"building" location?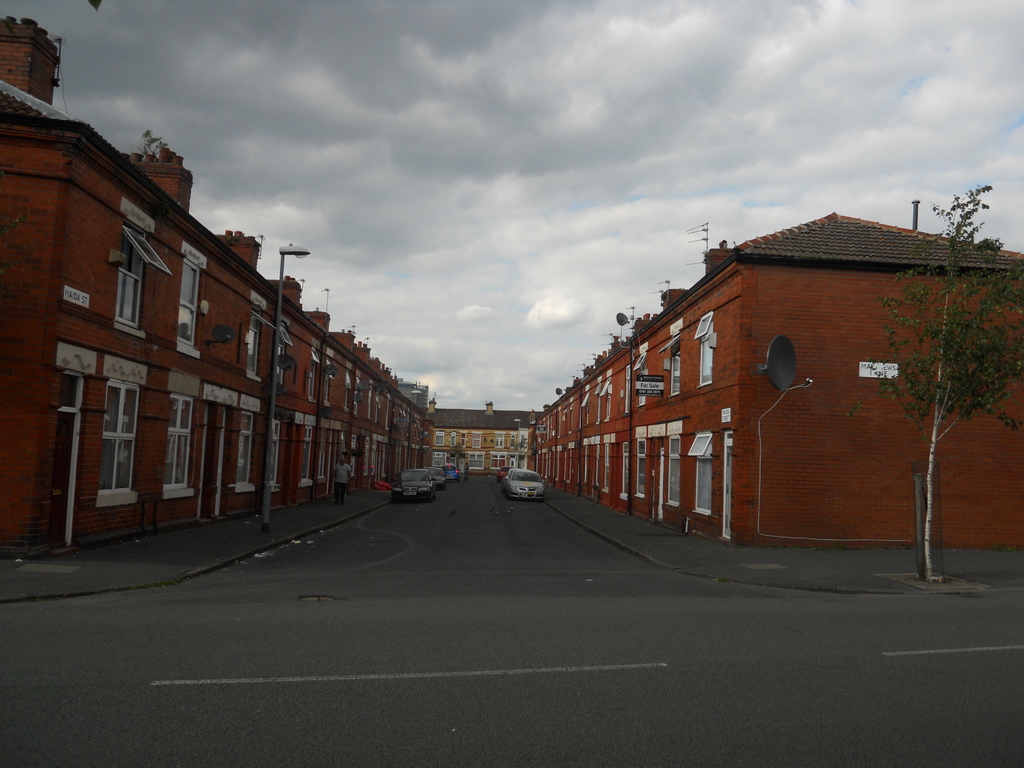
left=424, top=396, right=545, bottom=476
